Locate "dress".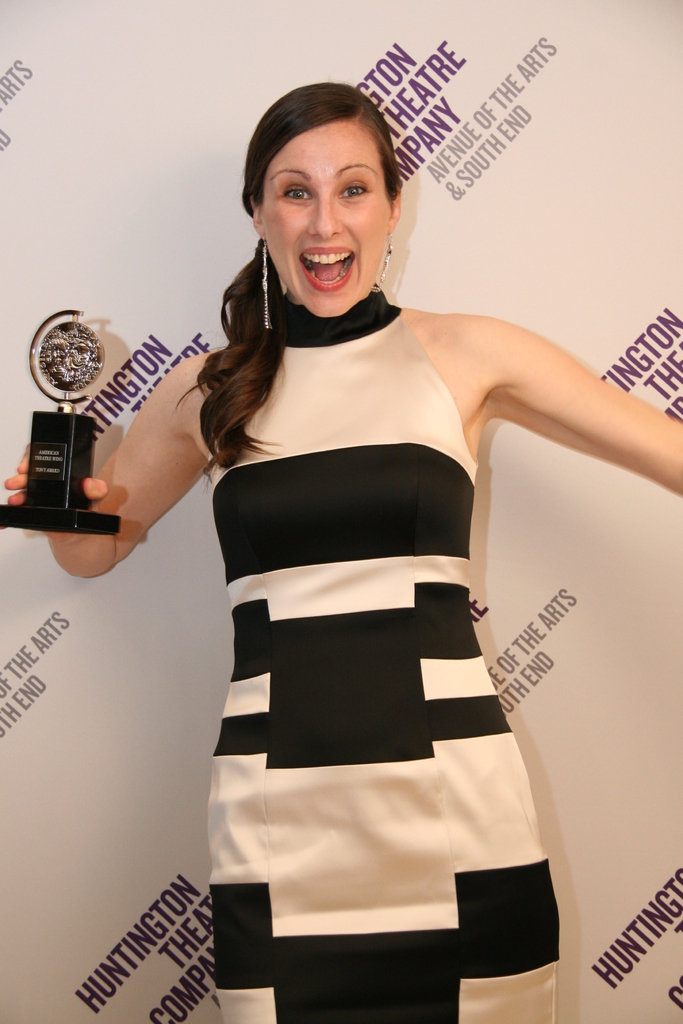
Bounding box: [x1=204, y1=287, x2=561, y2=1023].
